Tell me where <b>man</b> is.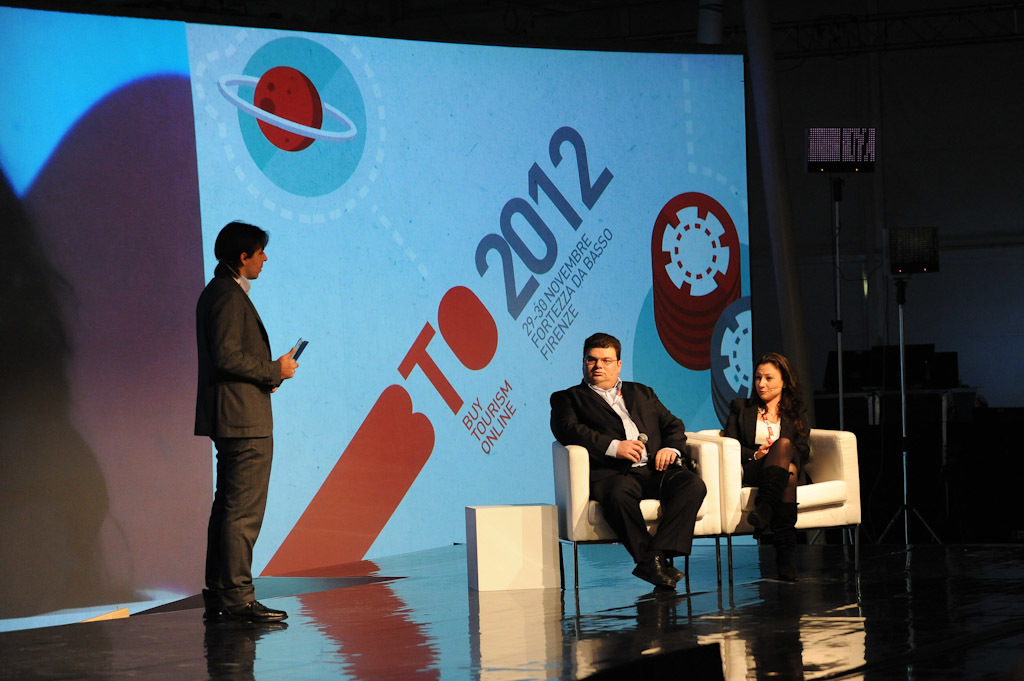
<b>man</b> is at 564:325:714:616.
